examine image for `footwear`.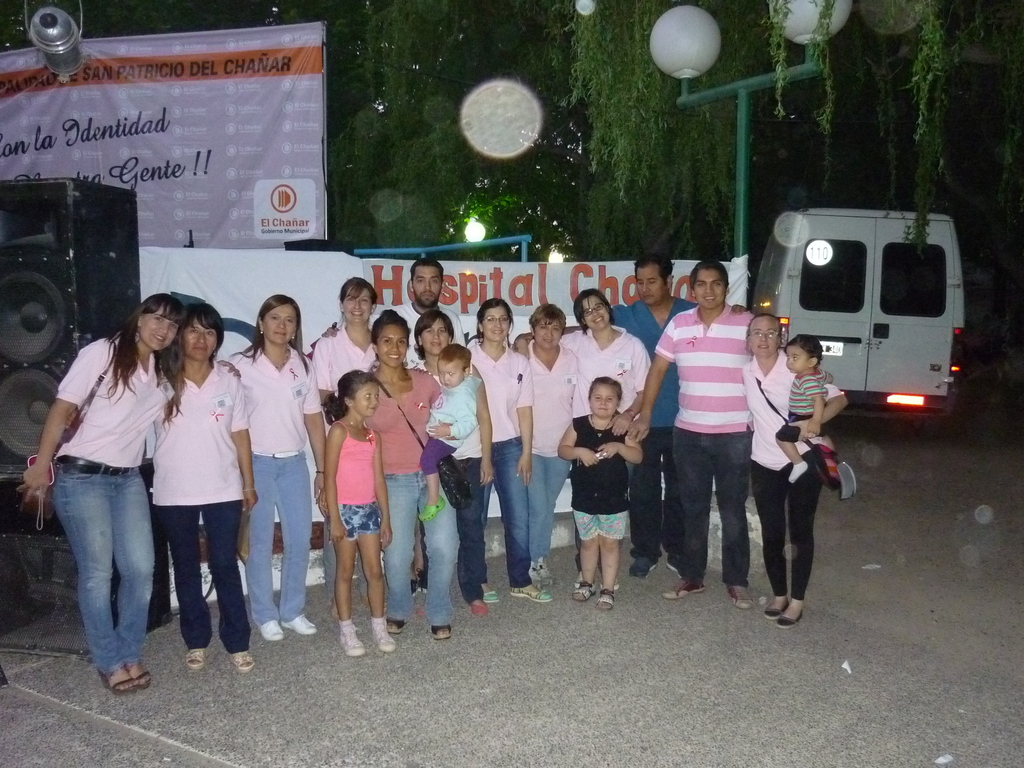
Examination result: (x1=368, y1=614, x2=389, y2=652).
